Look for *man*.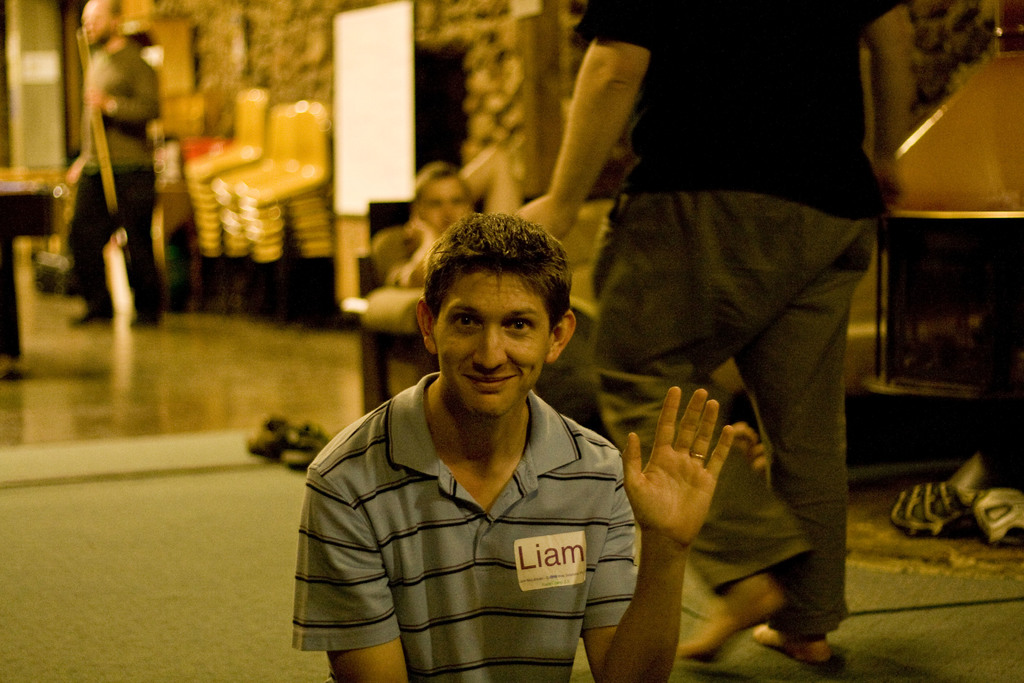
Found: <bbox>61, 0, 157, 341</bbox>.
